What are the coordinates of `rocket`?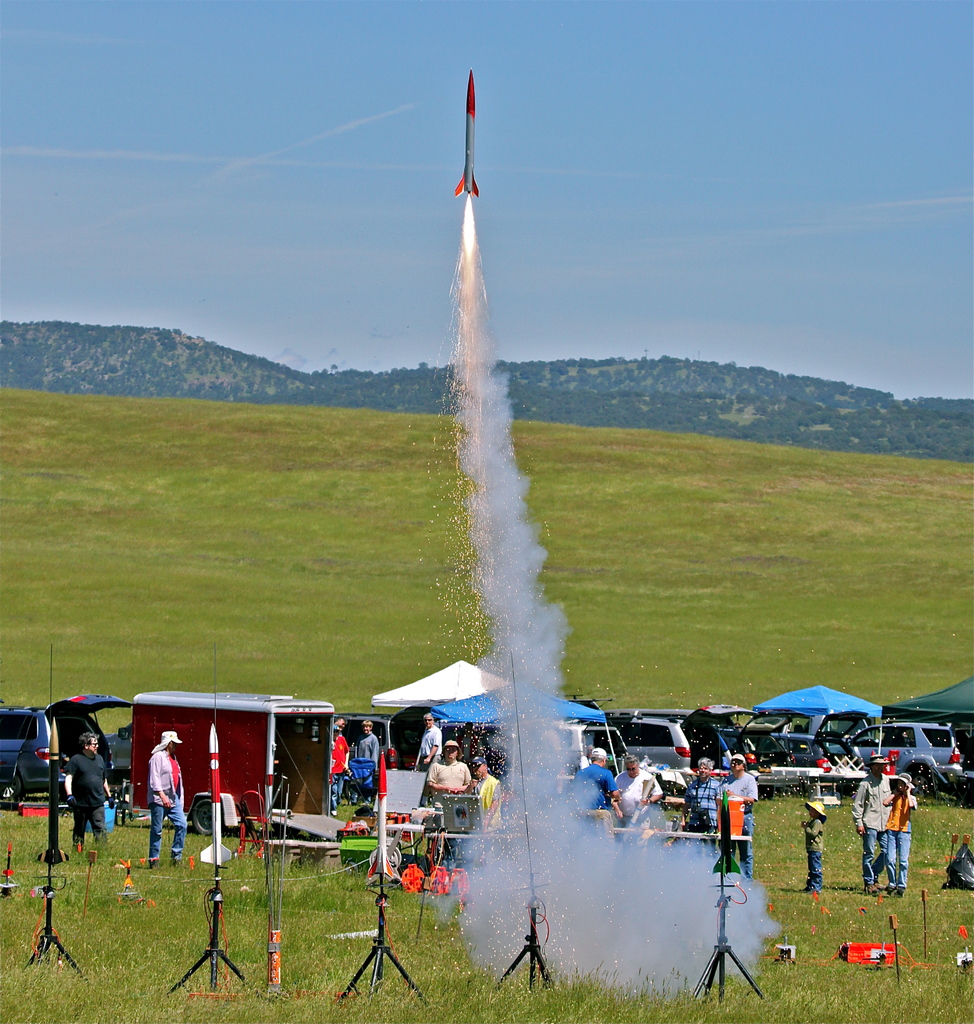
BBox(710, 788, 743, 870).
